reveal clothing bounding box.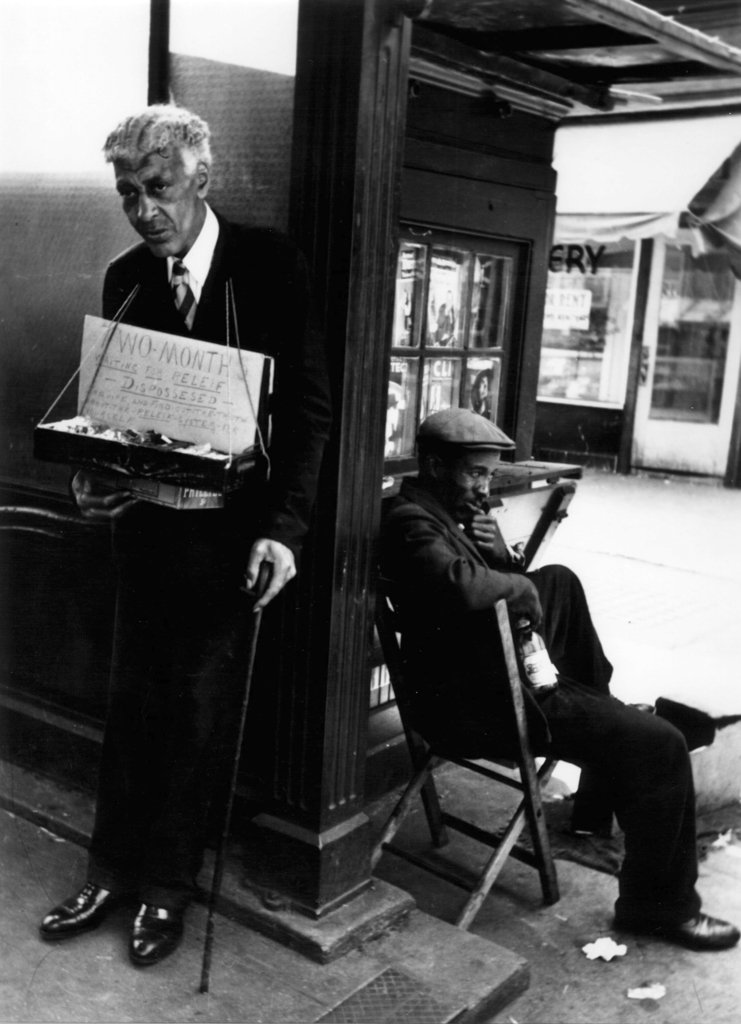
Revealed: <bbox>95, 196, 337, 897</bbox>.
